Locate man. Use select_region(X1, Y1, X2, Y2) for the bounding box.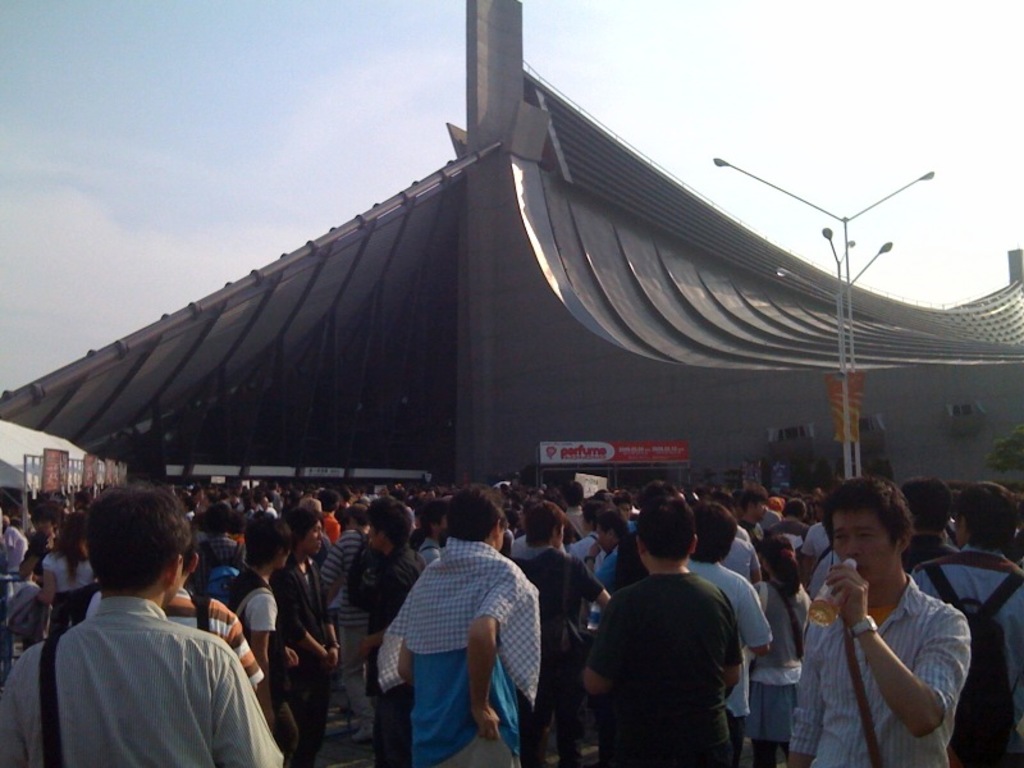
select_region(26, 495, 273, 762).
